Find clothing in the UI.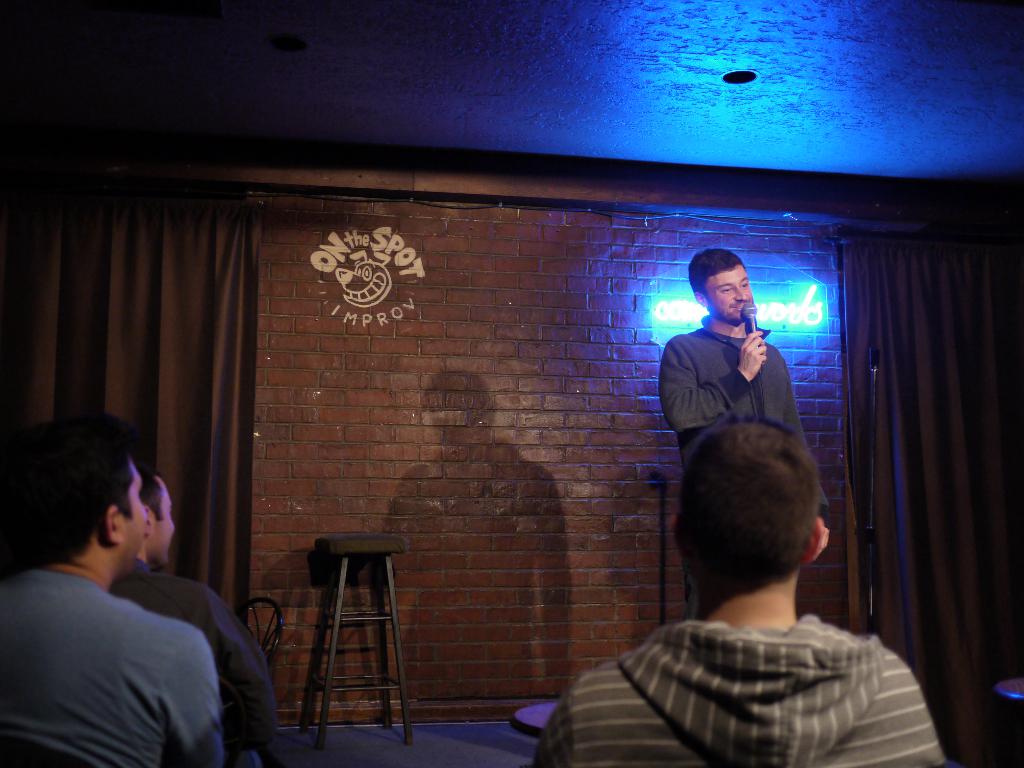
UI element at 22:508:267:767.
